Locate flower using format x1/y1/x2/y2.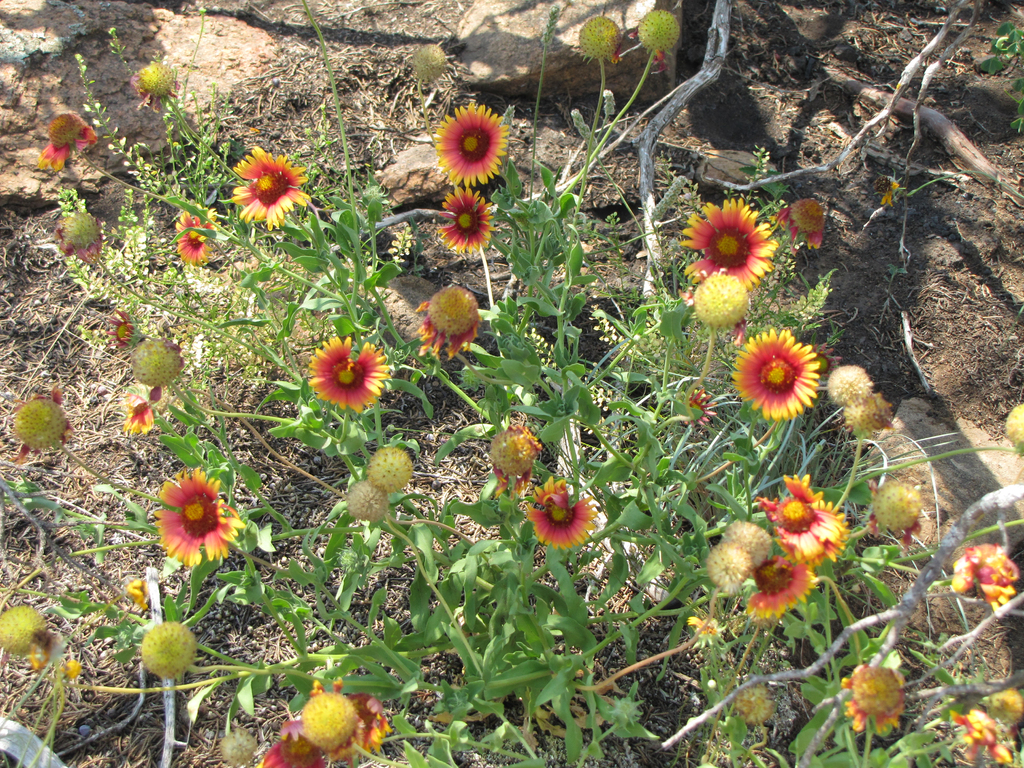
102/301/144/350.
